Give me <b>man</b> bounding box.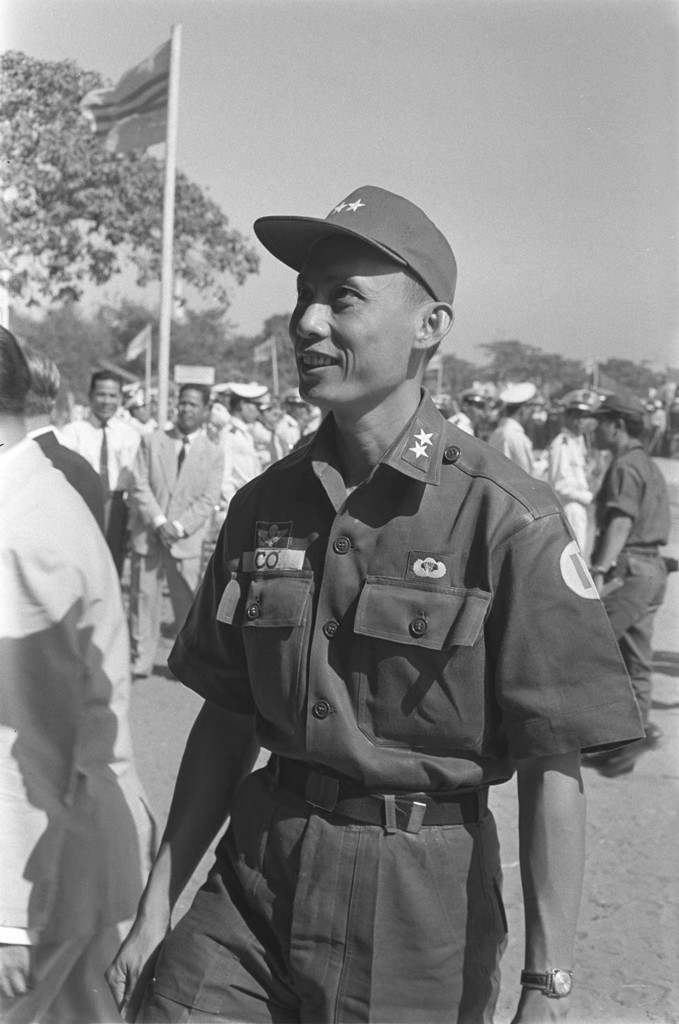
<region>544, 392, 594, 554</region>.
